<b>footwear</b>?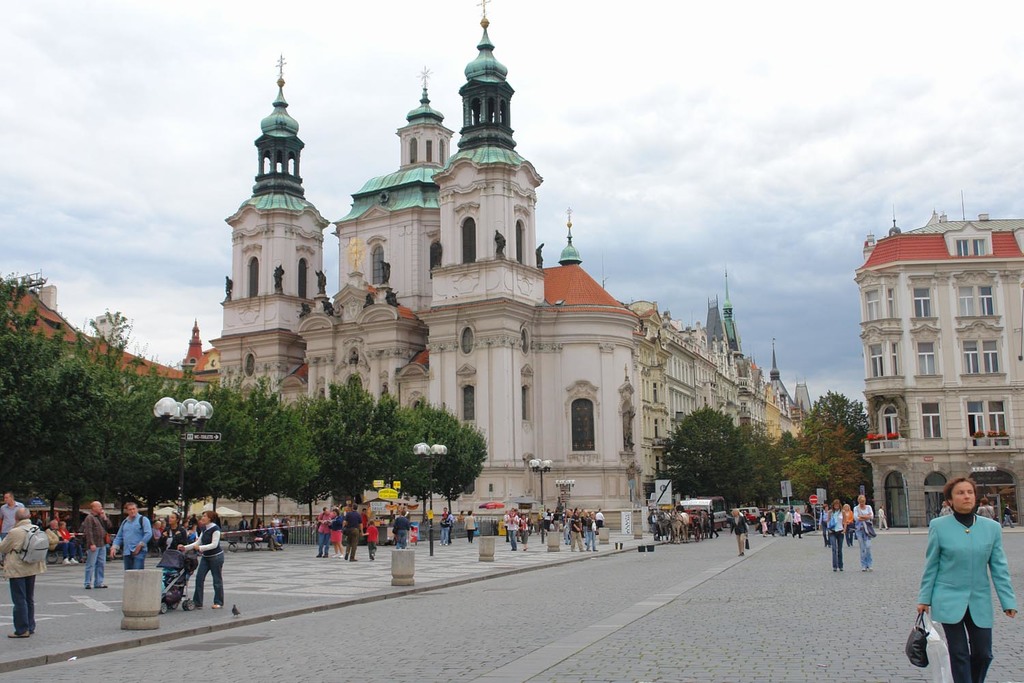
Rect(438, 540, 446, 546)
